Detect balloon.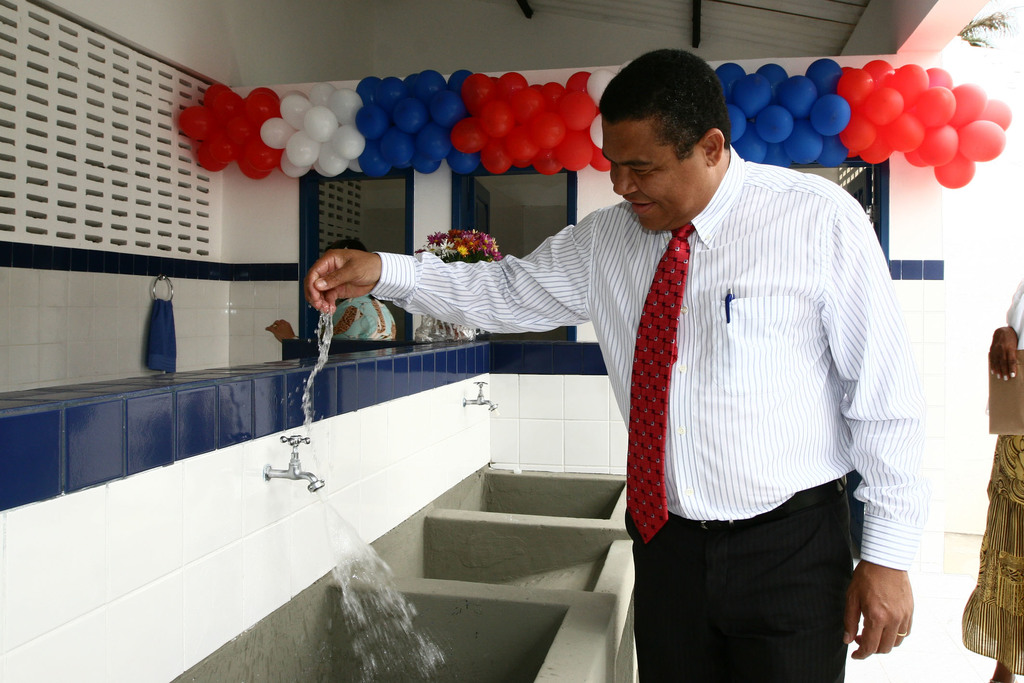
Detected at [588,112,609,147].
